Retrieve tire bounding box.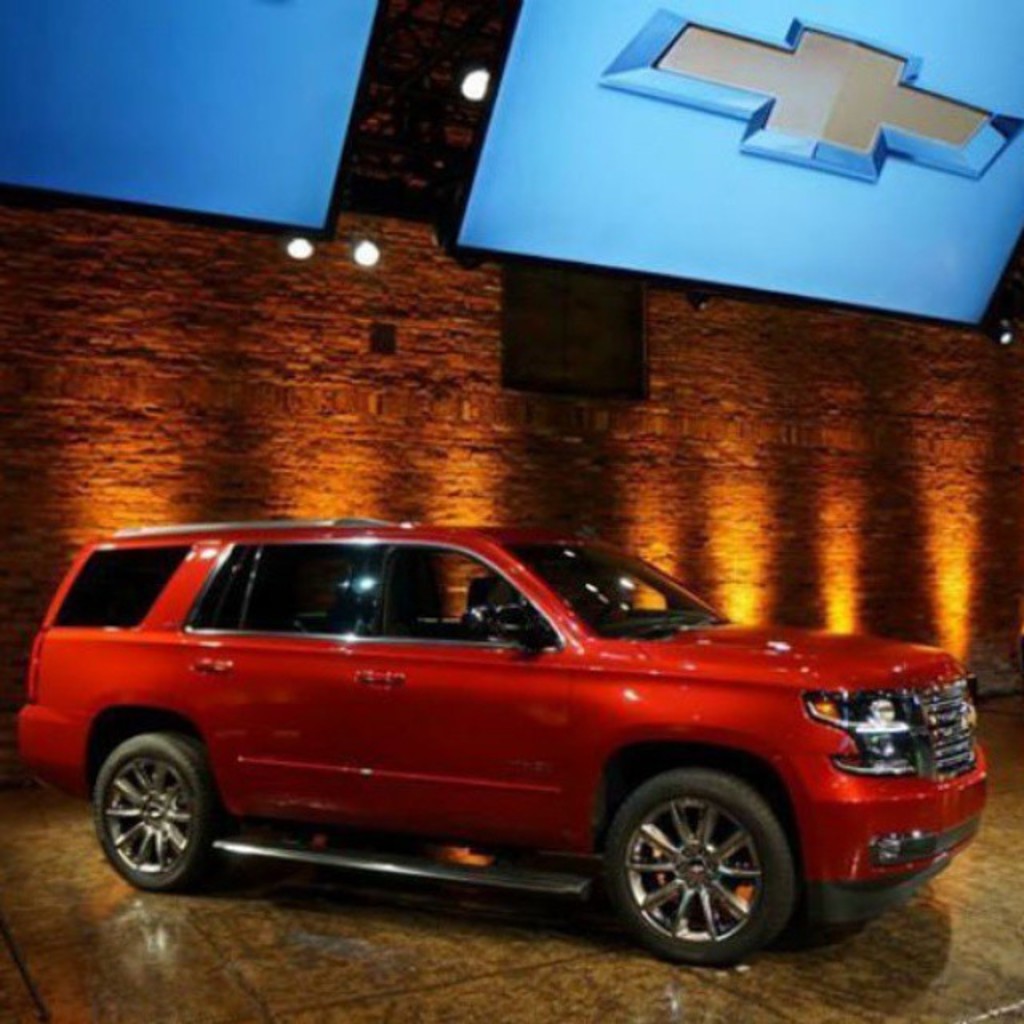
Bounding box: {"left": 600, "top": 774, "right": 821, "bottom": 971}.
